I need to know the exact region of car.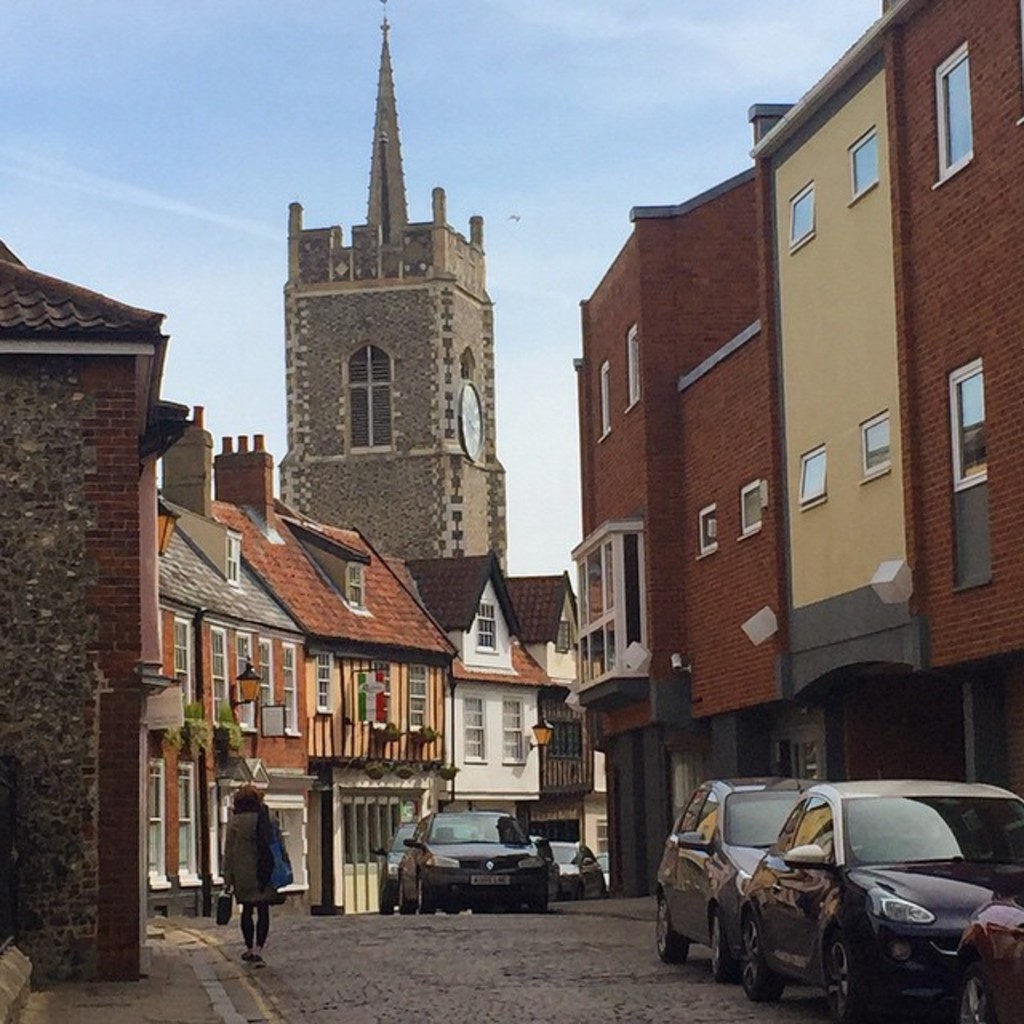
Region: bbox=(370, 822, 410, 912).
